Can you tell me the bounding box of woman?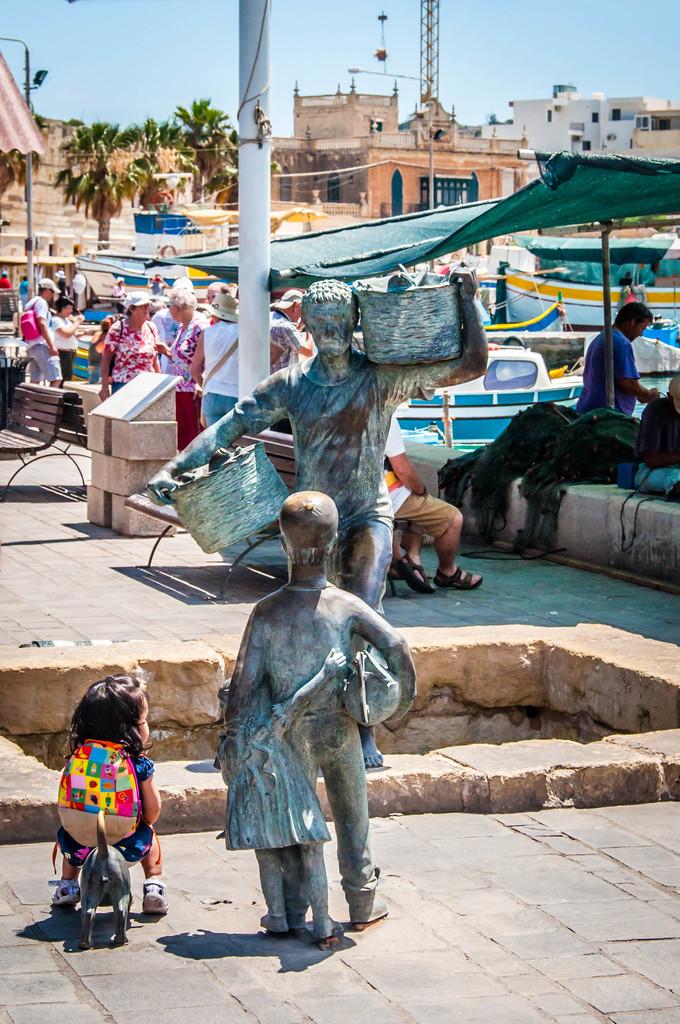
(x1=154, y1=287, x2=214, y2=460).
